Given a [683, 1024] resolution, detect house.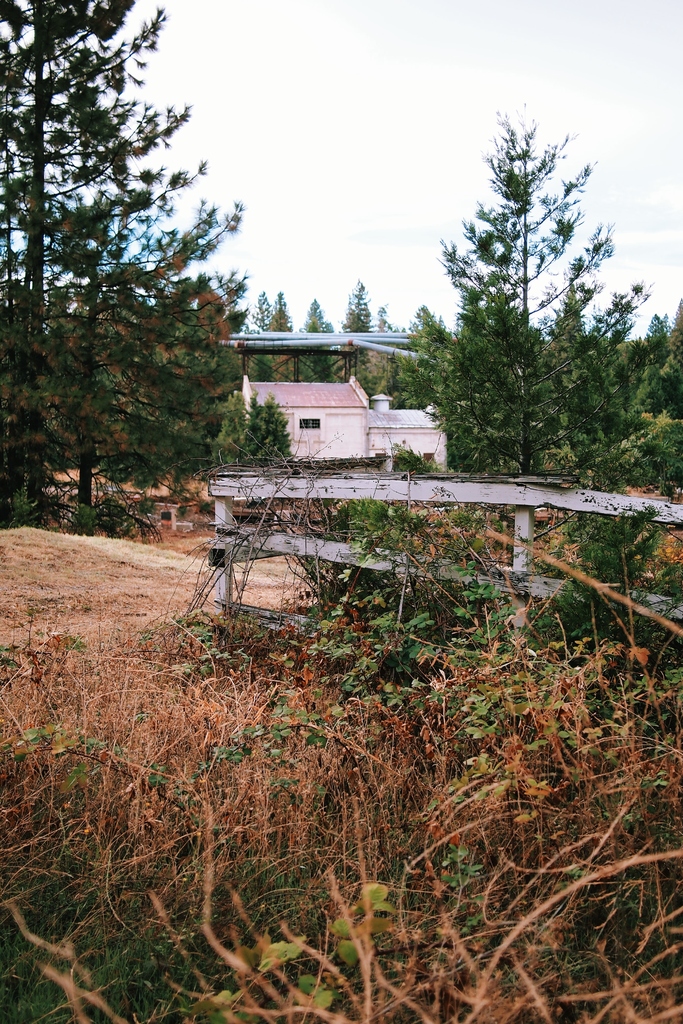
[234,375,458,468].
